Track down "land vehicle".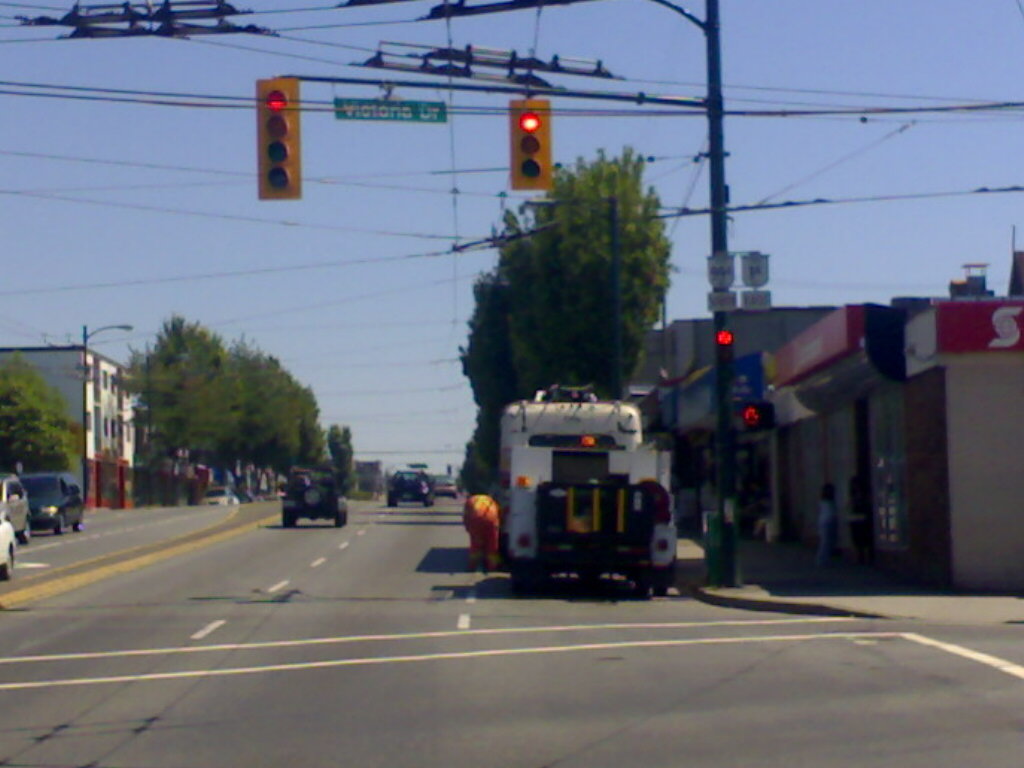
Tracked to pyautogui.locateOnScreen(385, 466, 433, 509).
